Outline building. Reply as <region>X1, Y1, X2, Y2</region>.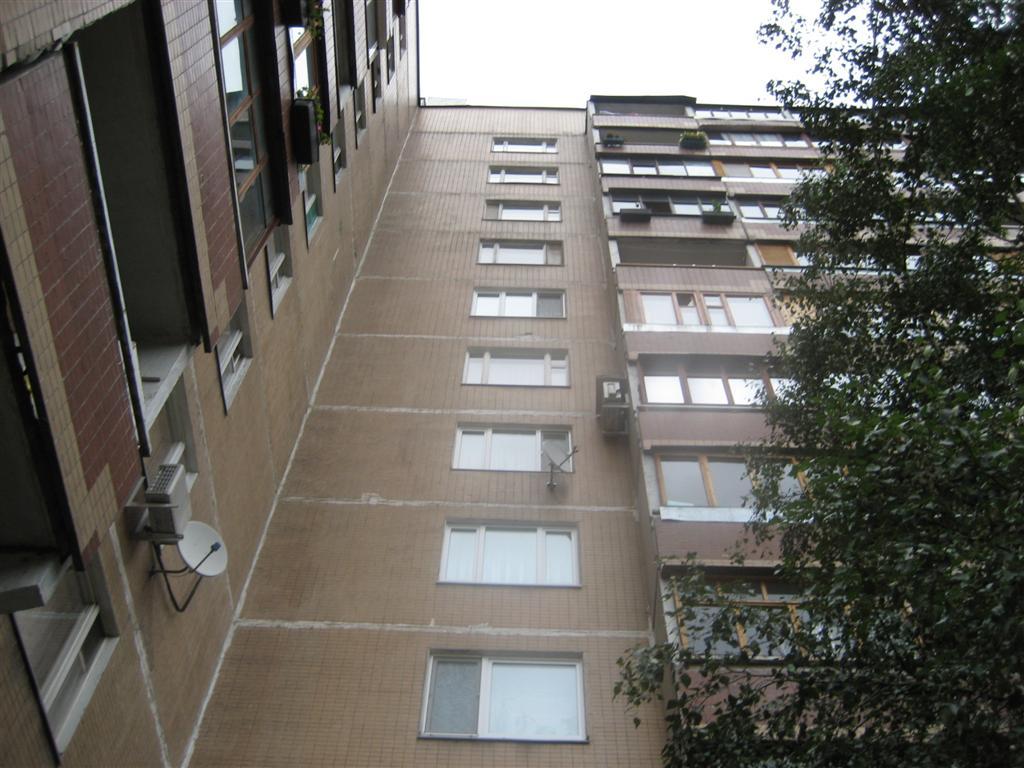
<region>0, 0, 1023, 767</region>.
